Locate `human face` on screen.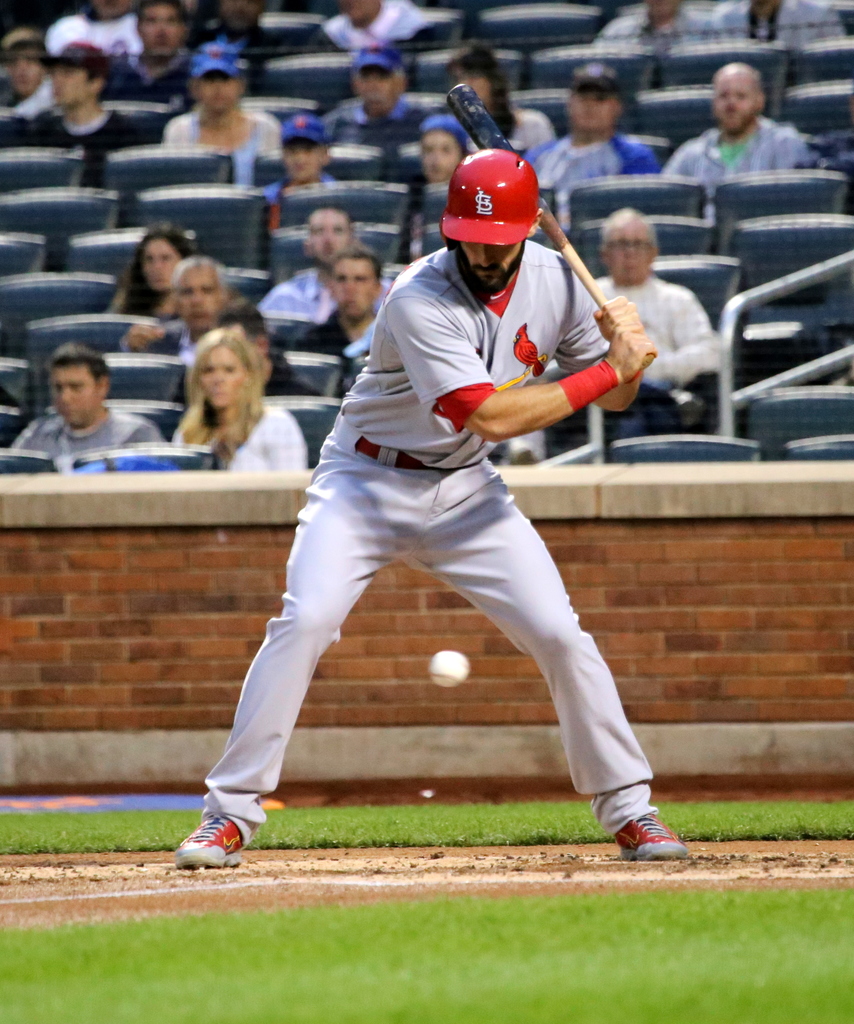
On screen at crop(140, 4, 184, 63).
